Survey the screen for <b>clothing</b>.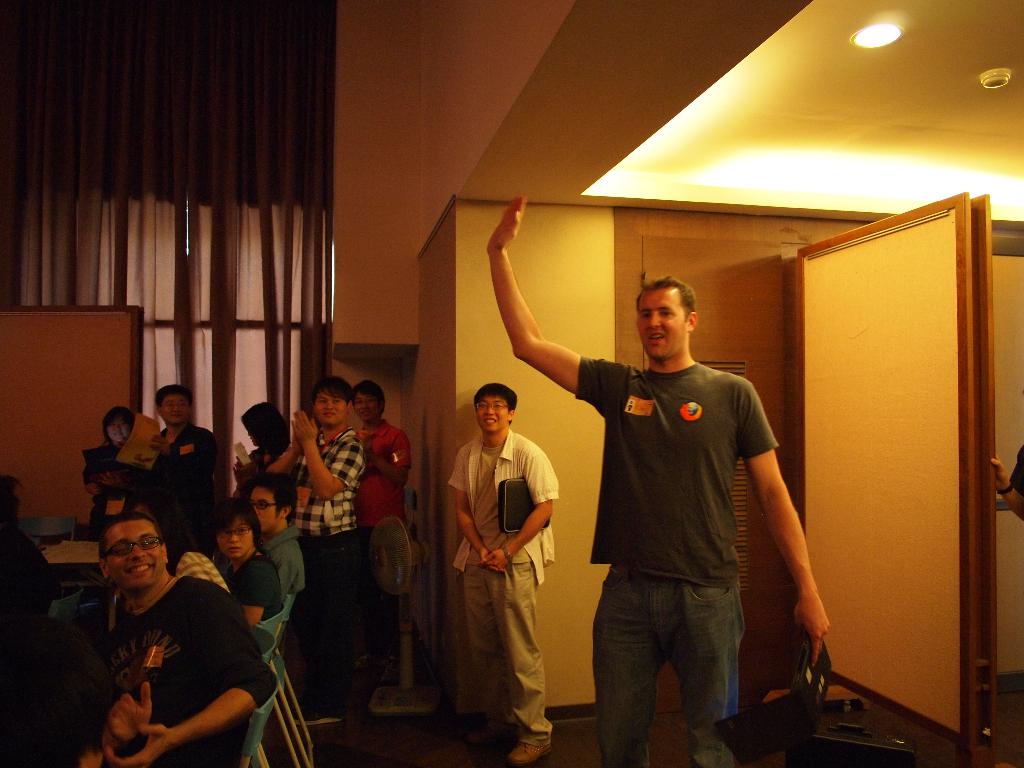
Survey found: bbox=[180, 550, 225, 598].
